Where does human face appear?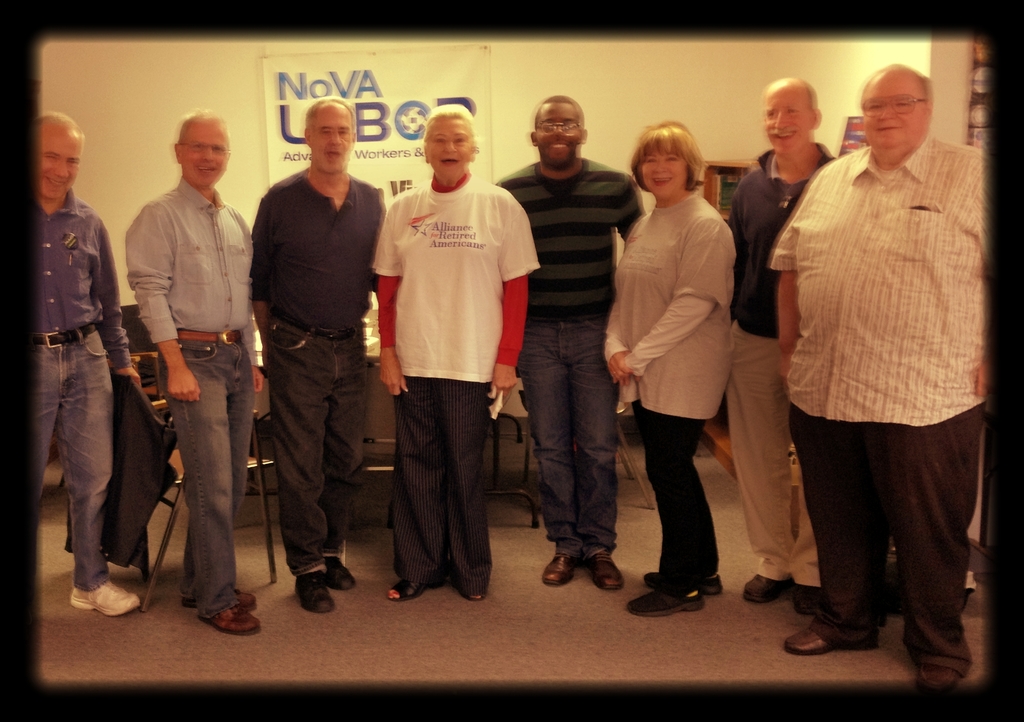
Appears at 765,84,809,154.
